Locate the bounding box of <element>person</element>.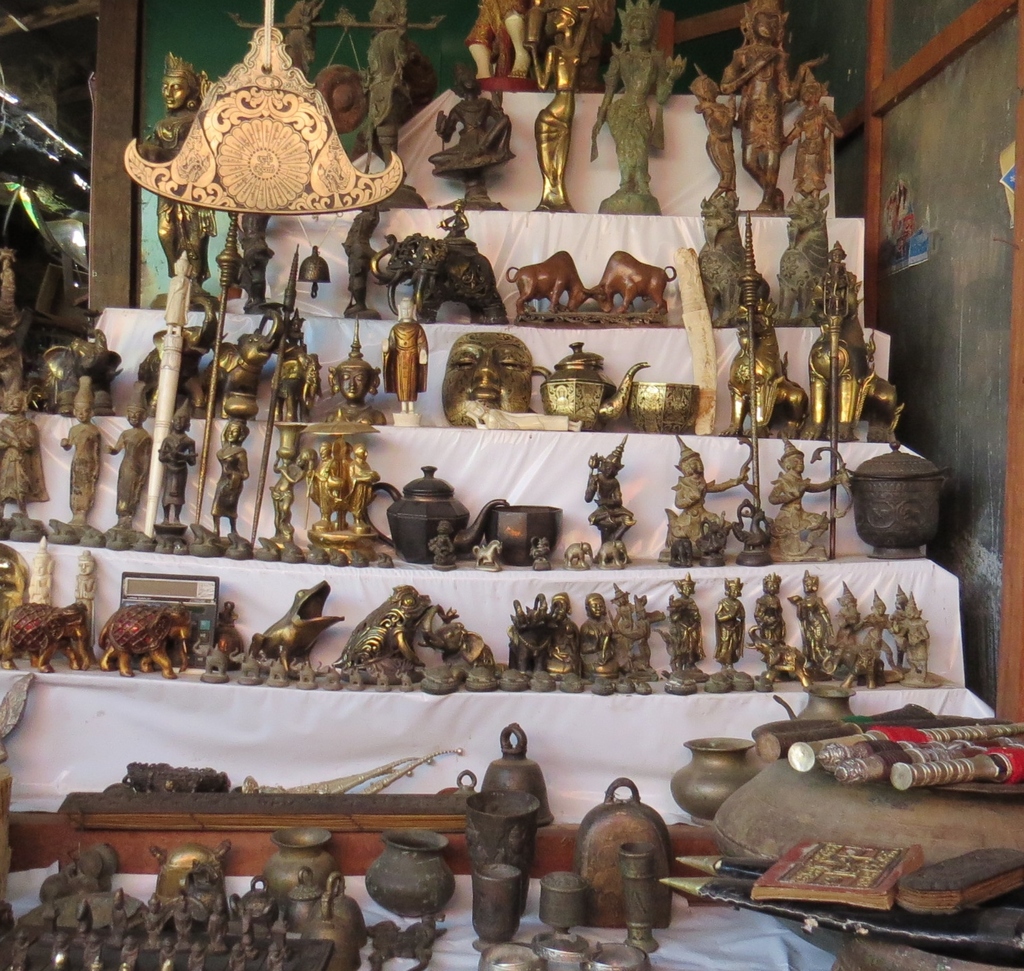
Bounding box: BBox(226, 212, 274, 302).
